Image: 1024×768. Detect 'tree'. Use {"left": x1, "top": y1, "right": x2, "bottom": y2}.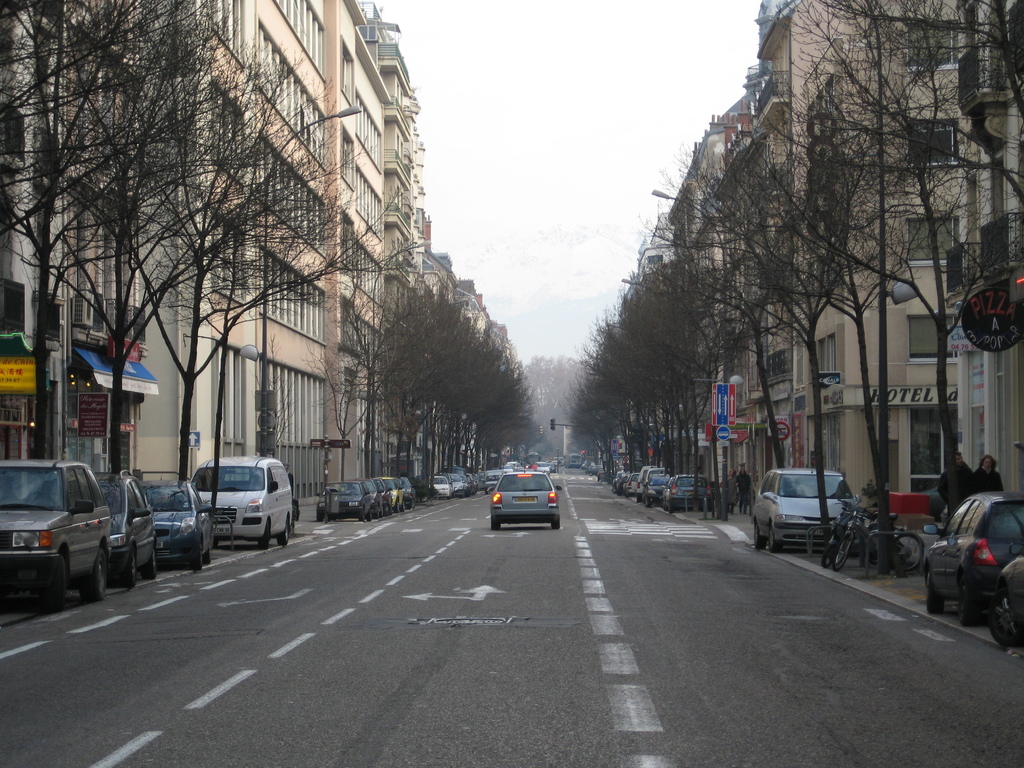
{"left": 380, "top": 280, "right": 452, "bottom": 489}.
